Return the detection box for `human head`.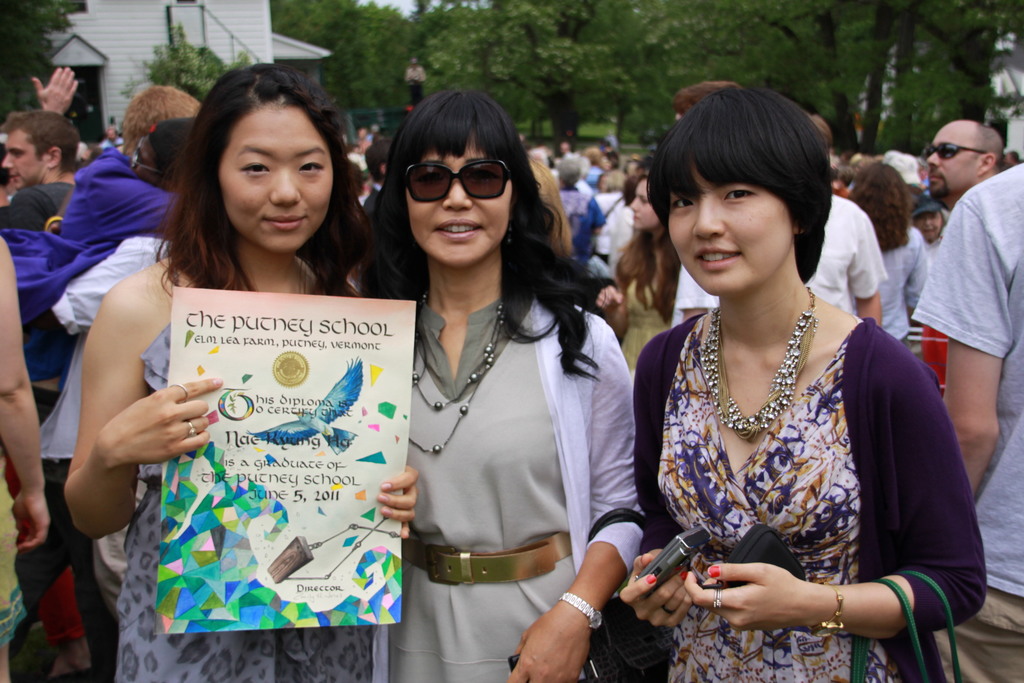
<region>846, 162, 908, 232</region>.
